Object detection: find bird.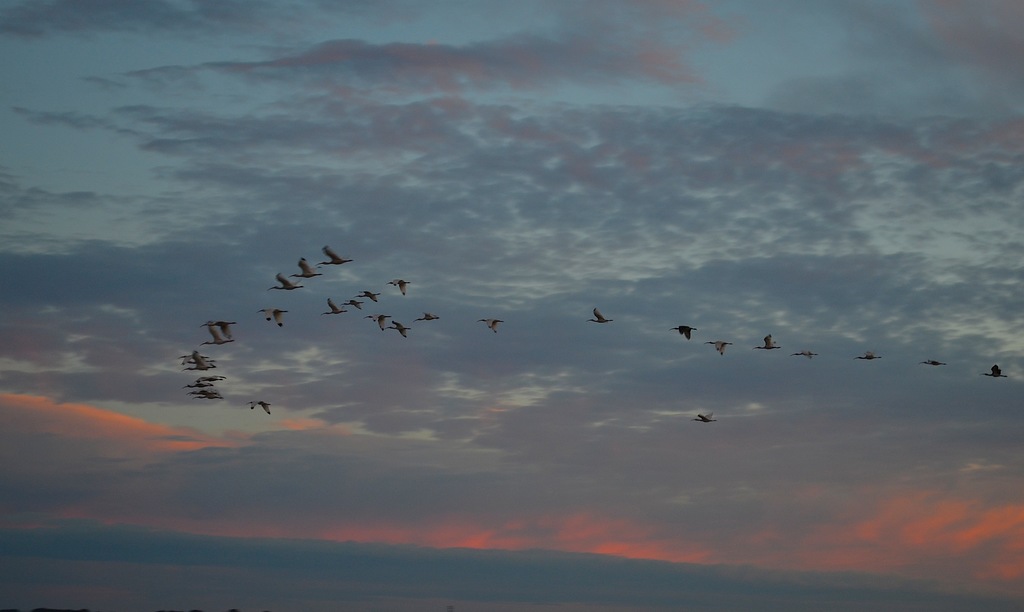
(193, 377, 232, 386).
